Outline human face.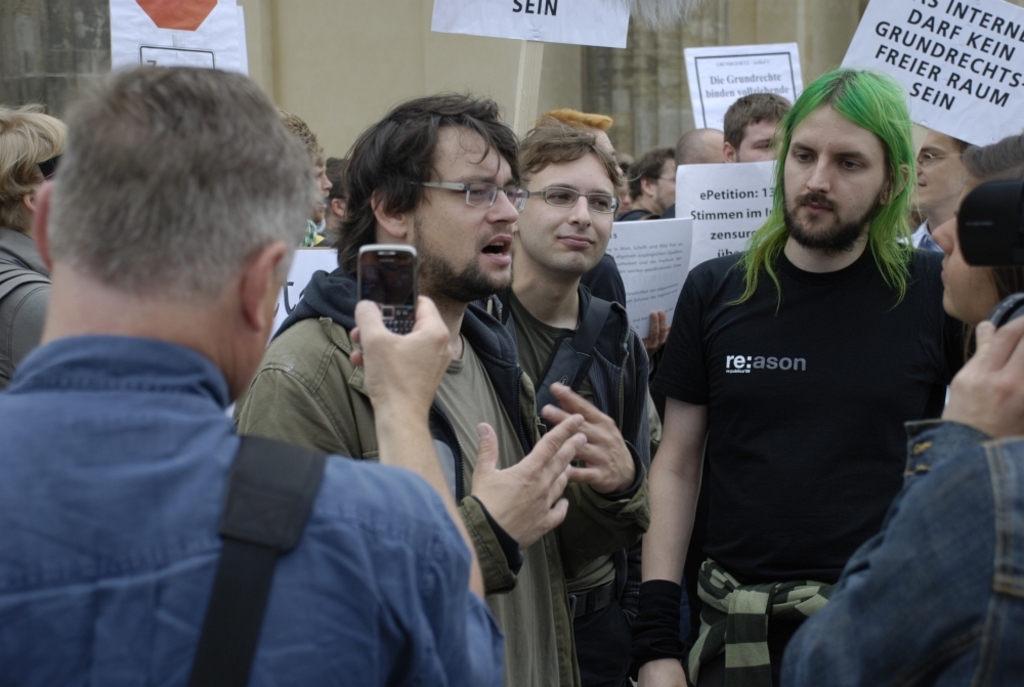
Outline: (930,213,995,324).
